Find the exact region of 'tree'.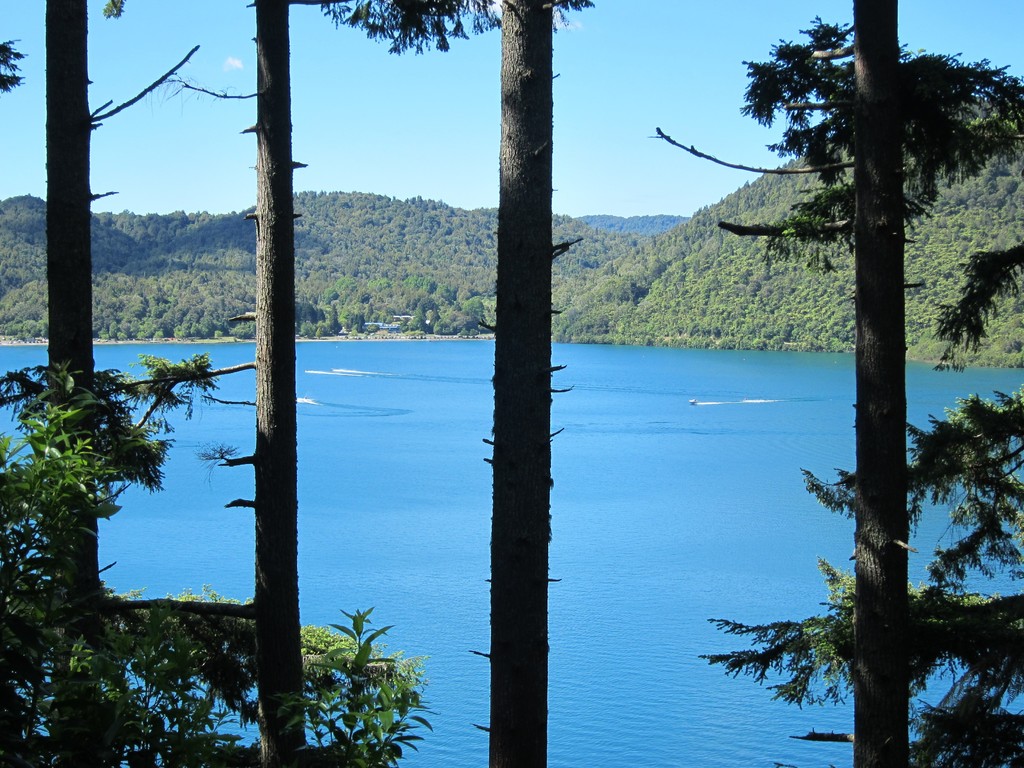
Exact region: 0/38/30/90.
